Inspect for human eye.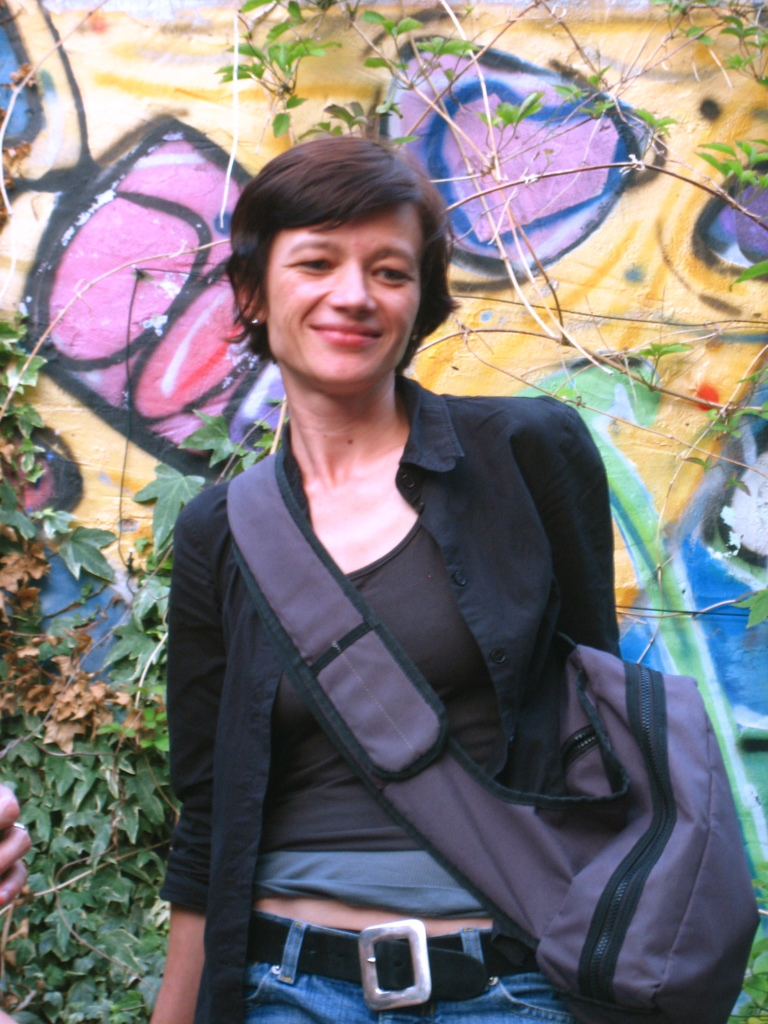
Inspection: detection(278, 243, 335, 276).
